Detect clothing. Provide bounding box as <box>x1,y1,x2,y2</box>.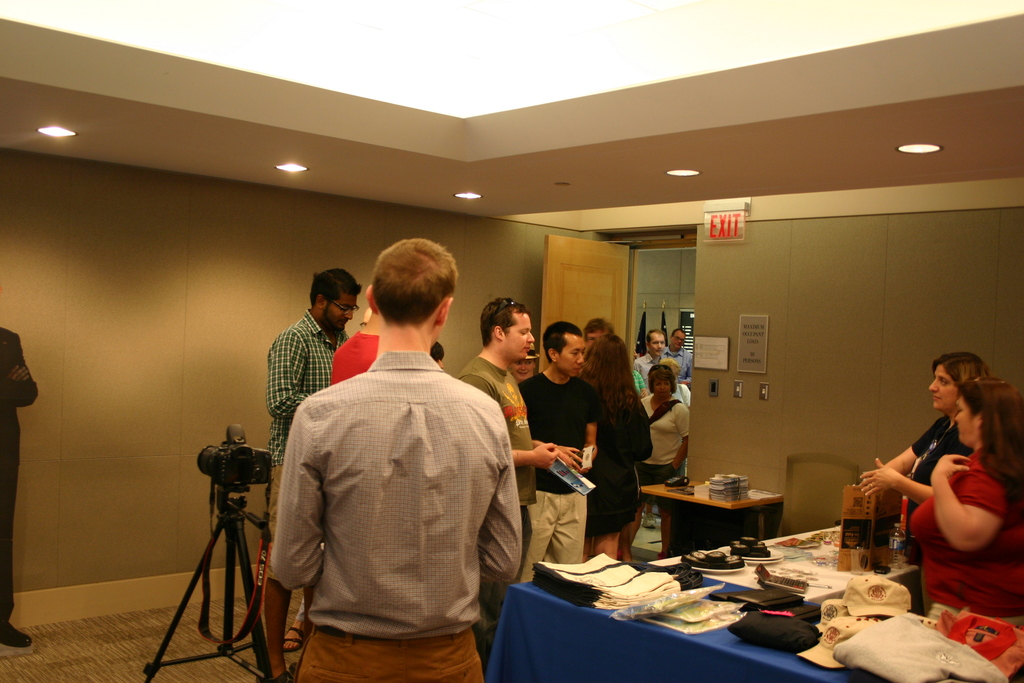
<box>904,403,996,570</box>.
